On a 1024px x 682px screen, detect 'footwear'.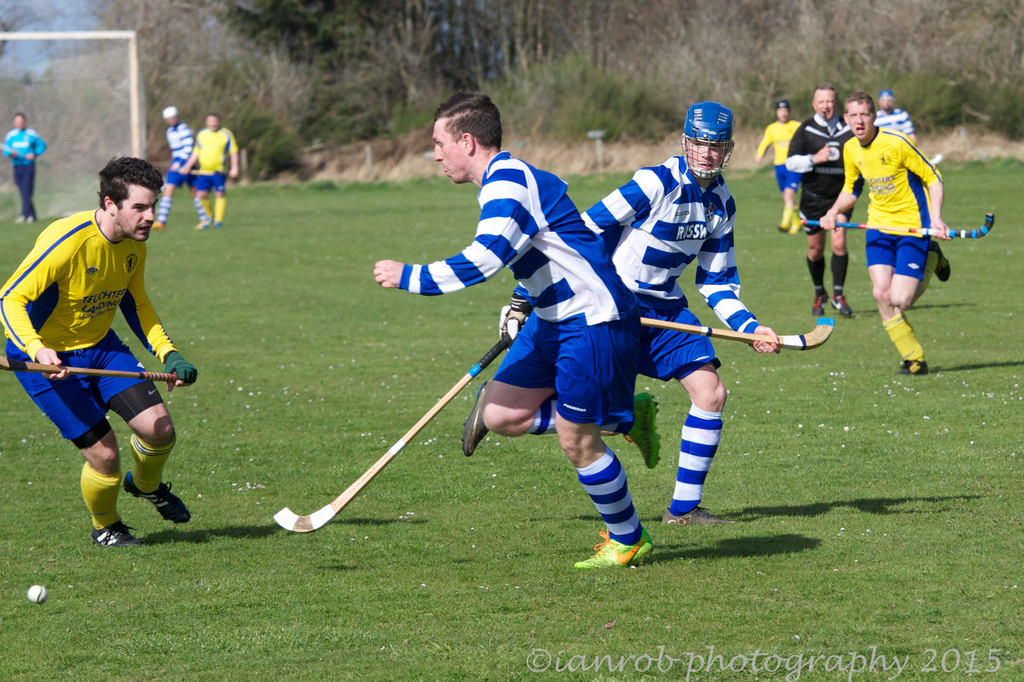
Rect(454, 382, 487, 457).
